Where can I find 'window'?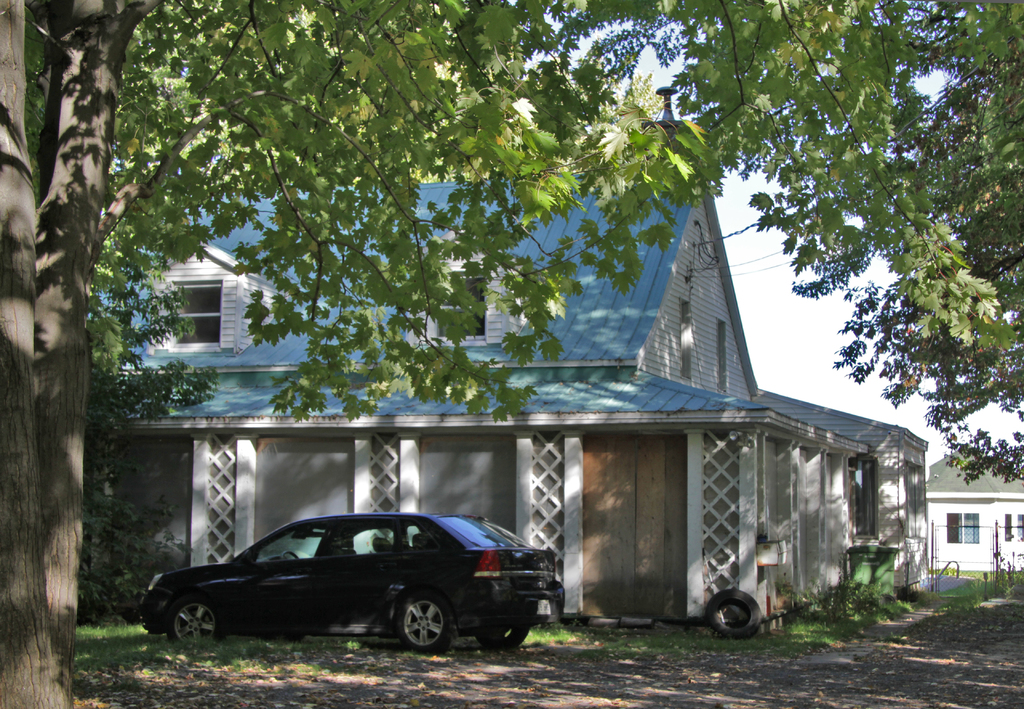
You can find it at 145:247:275:354.
